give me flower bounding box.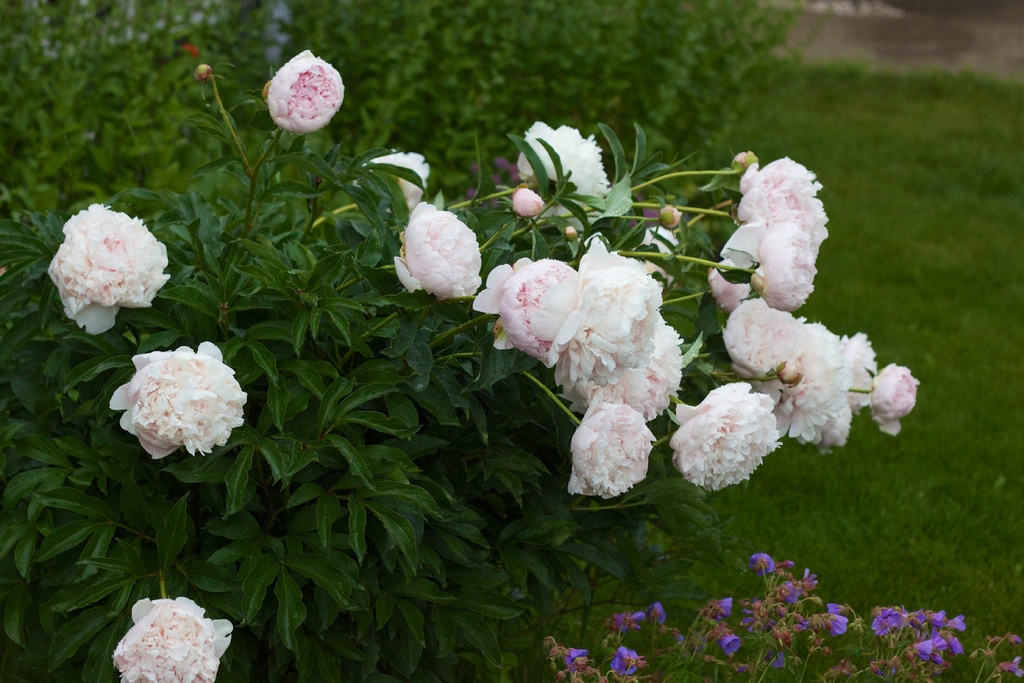
x1=259 y1=50 x2=342 y2=135.
